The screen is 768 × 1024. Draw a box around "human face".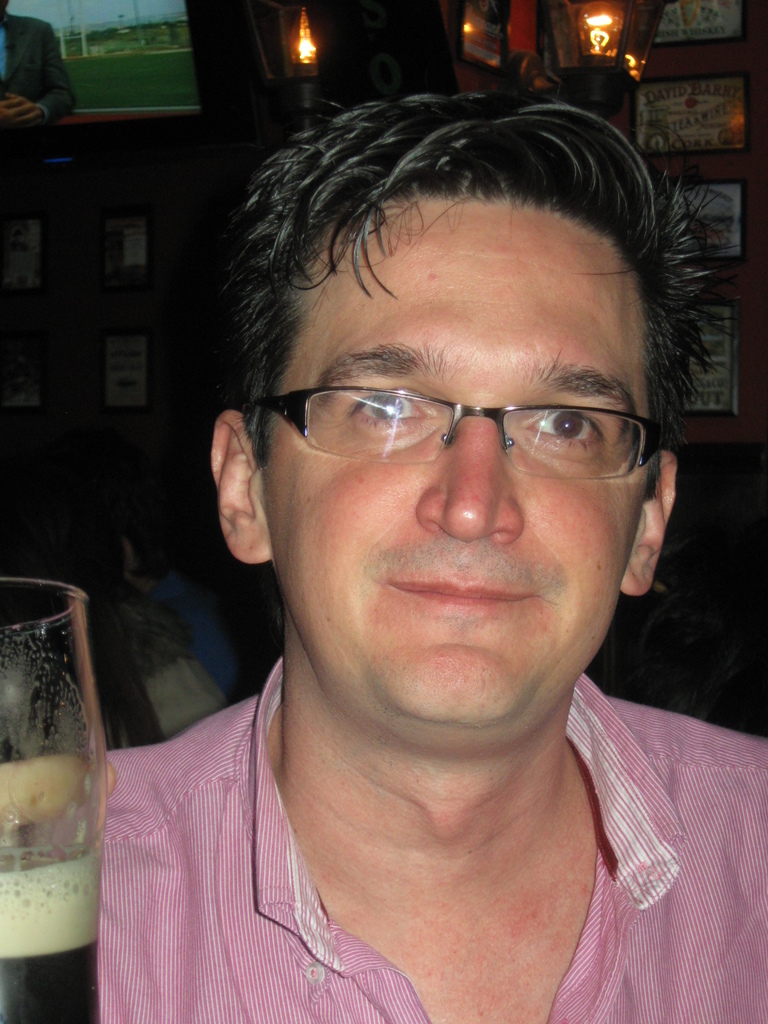
crop(262, 191, 651, 721).
